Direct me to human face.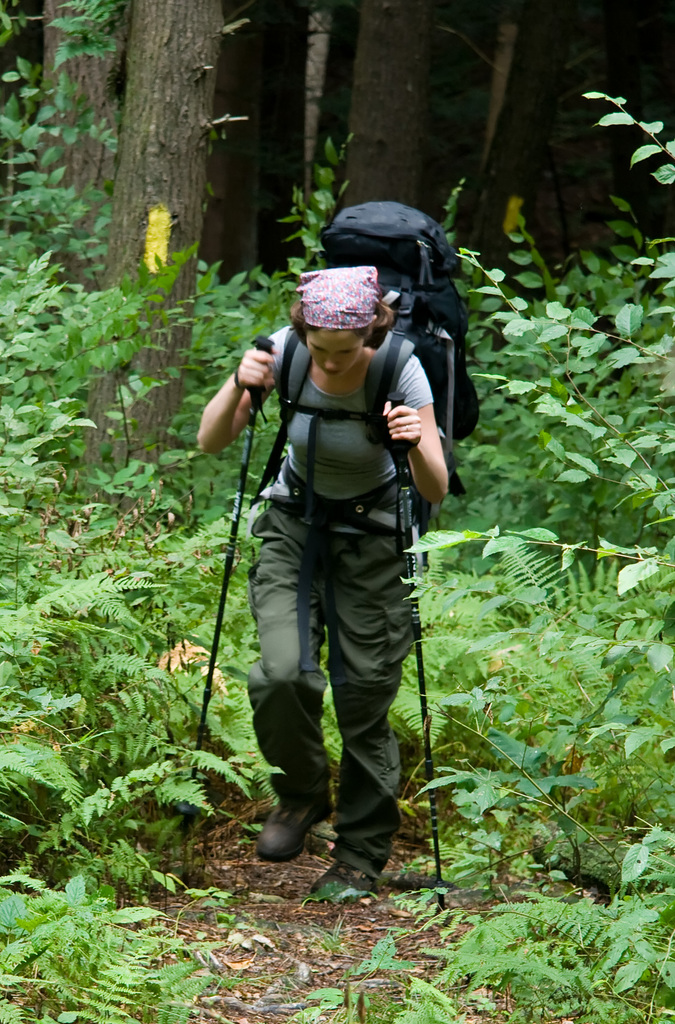
Direction: l=303, t=326, r=364, b=379.
